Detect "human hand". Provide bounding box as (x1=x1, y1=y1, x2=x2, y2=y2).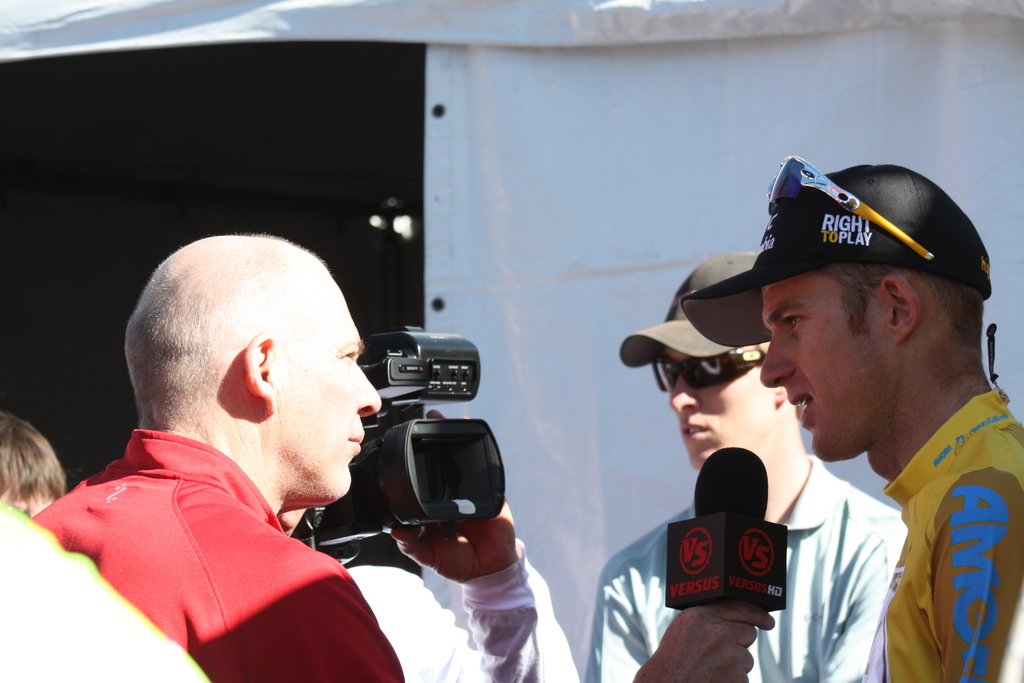
(x1=419, y1=477, x2=565, y2=655).
